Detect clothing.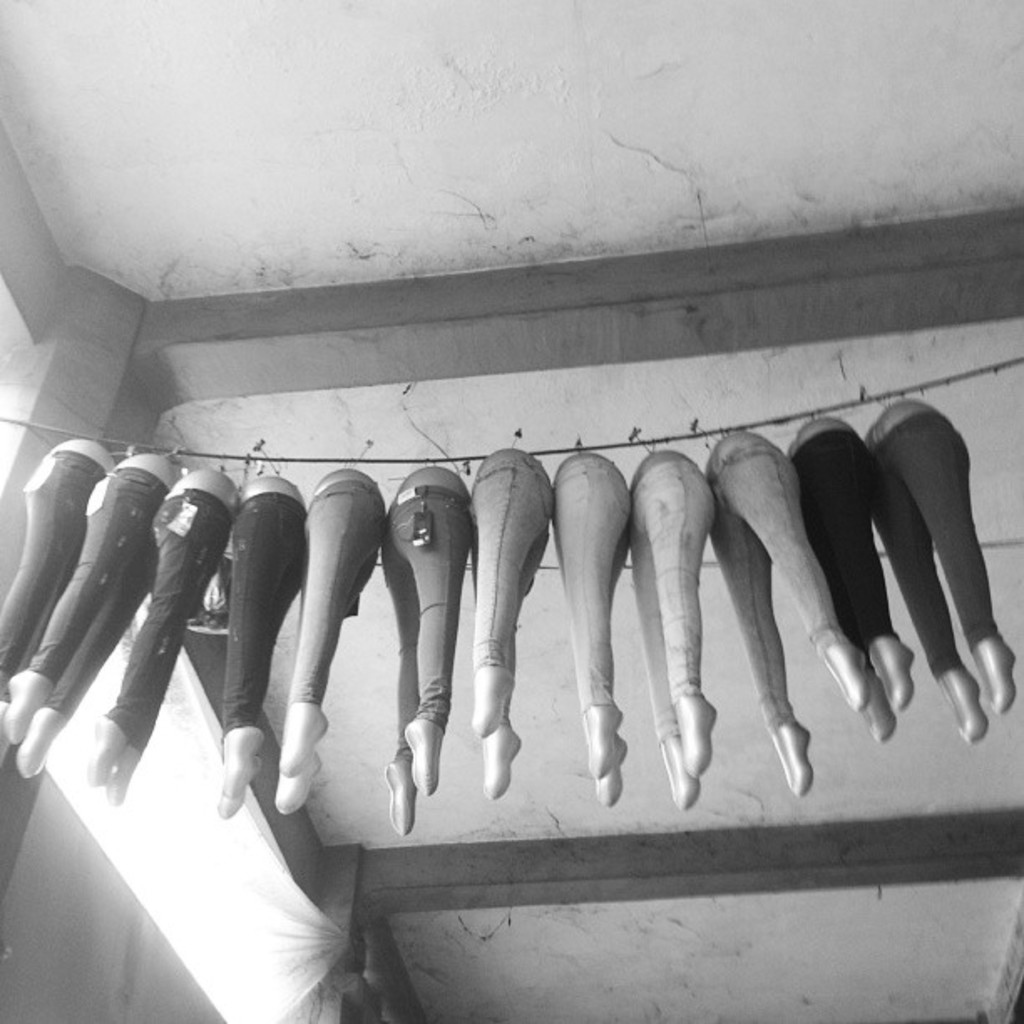
Detected at 549/438/658/719.
